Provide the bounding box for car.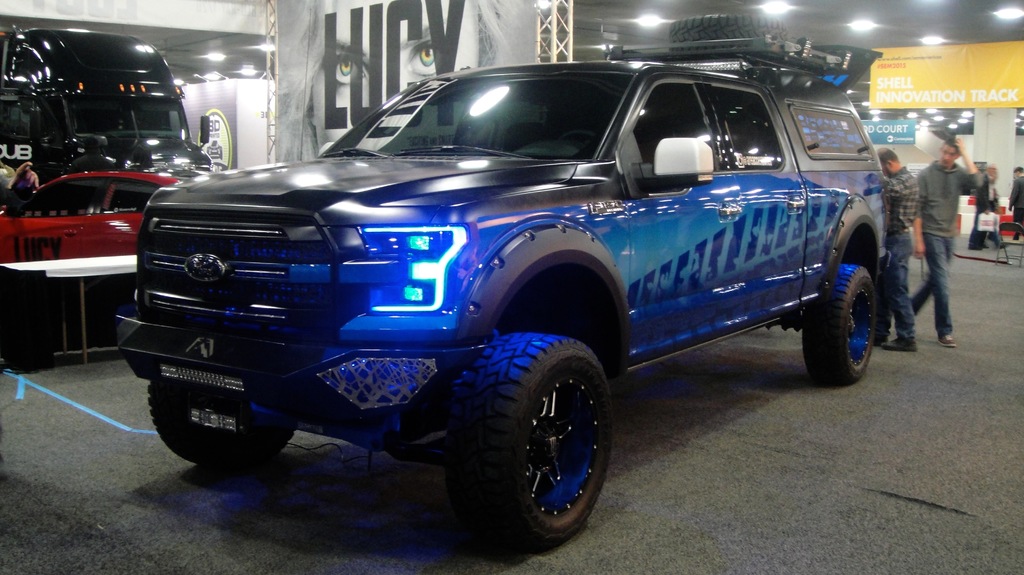
[0, 172, 187, 267].
